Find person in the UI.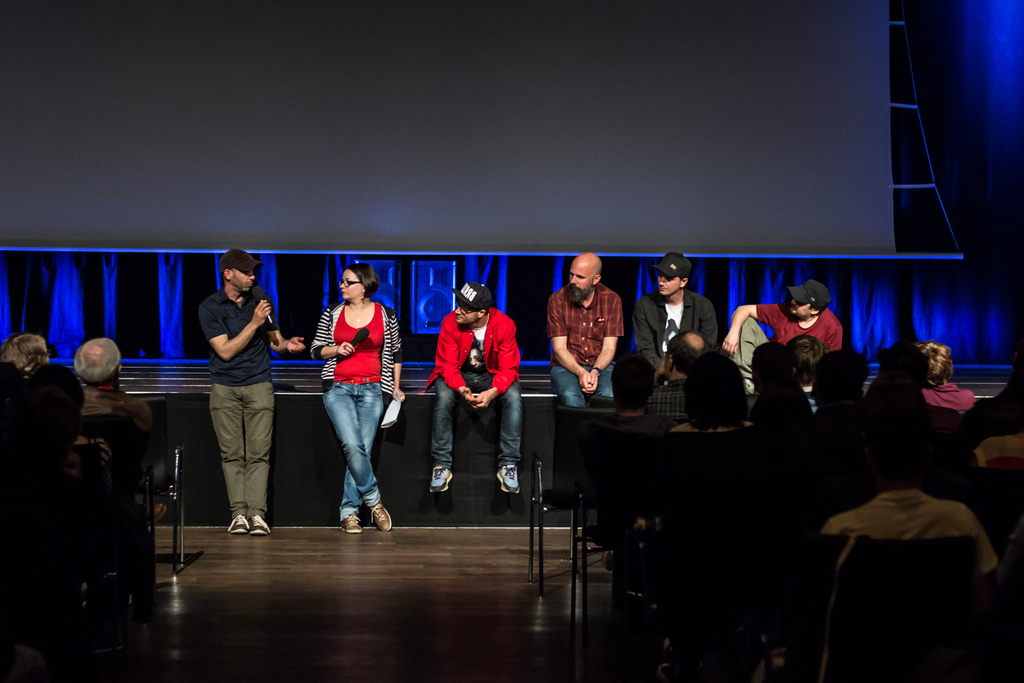
UI element at locate(721, 274, 846, 394).
